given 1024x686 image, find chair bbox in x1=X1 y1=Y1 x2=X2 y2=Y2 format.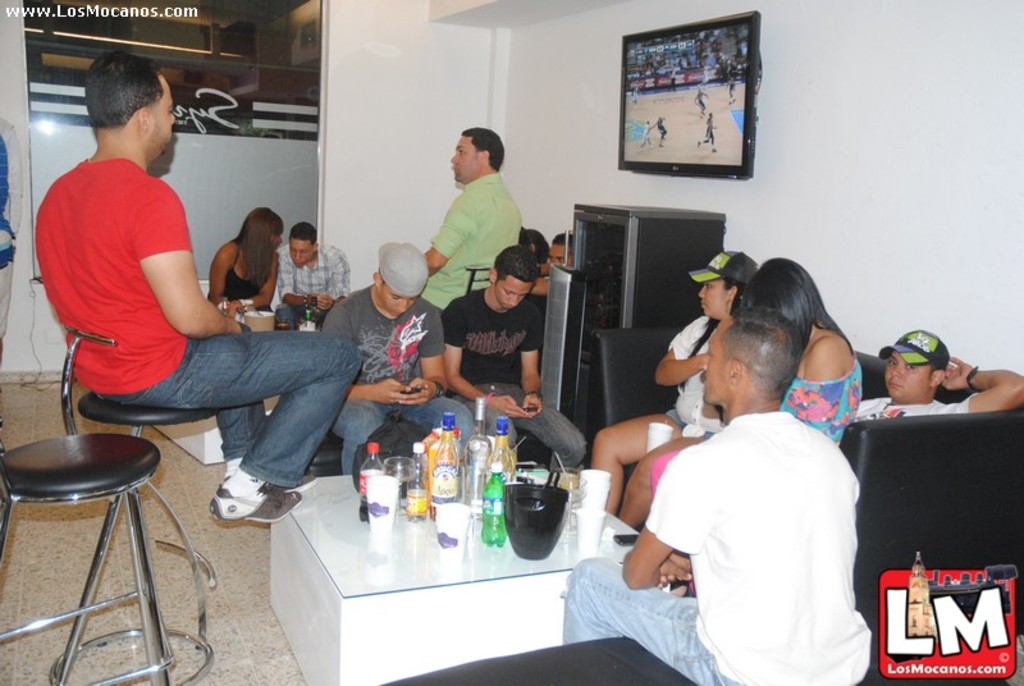
x1=45 y1=324 x2=219 y2=685.
